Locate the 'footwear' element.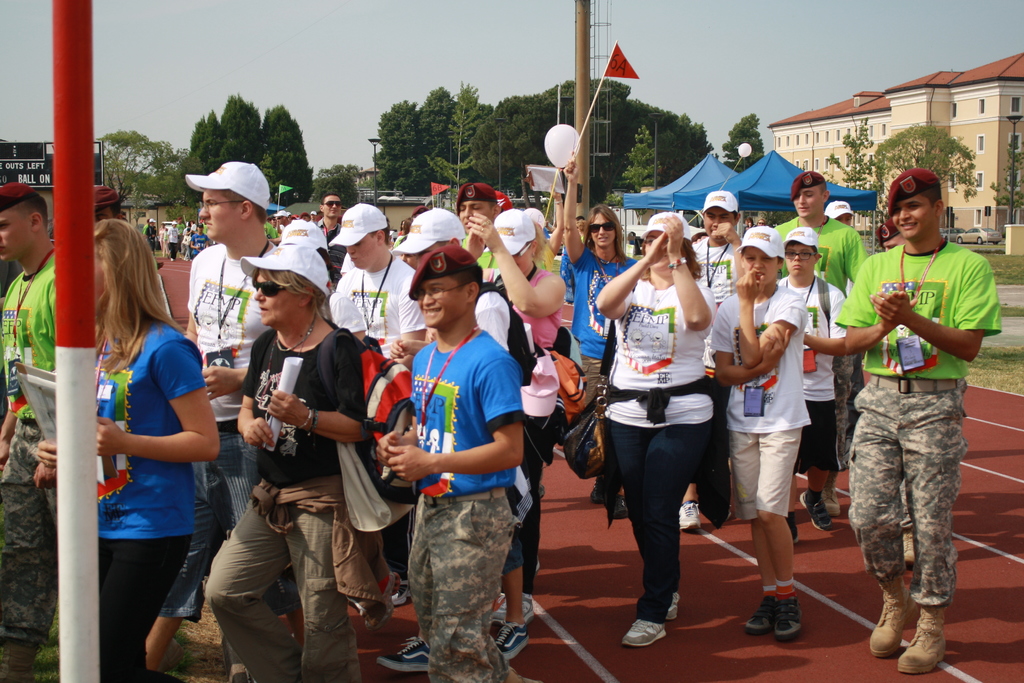
Element bbox: [left=589, top=478, right=605, bottom=506].
